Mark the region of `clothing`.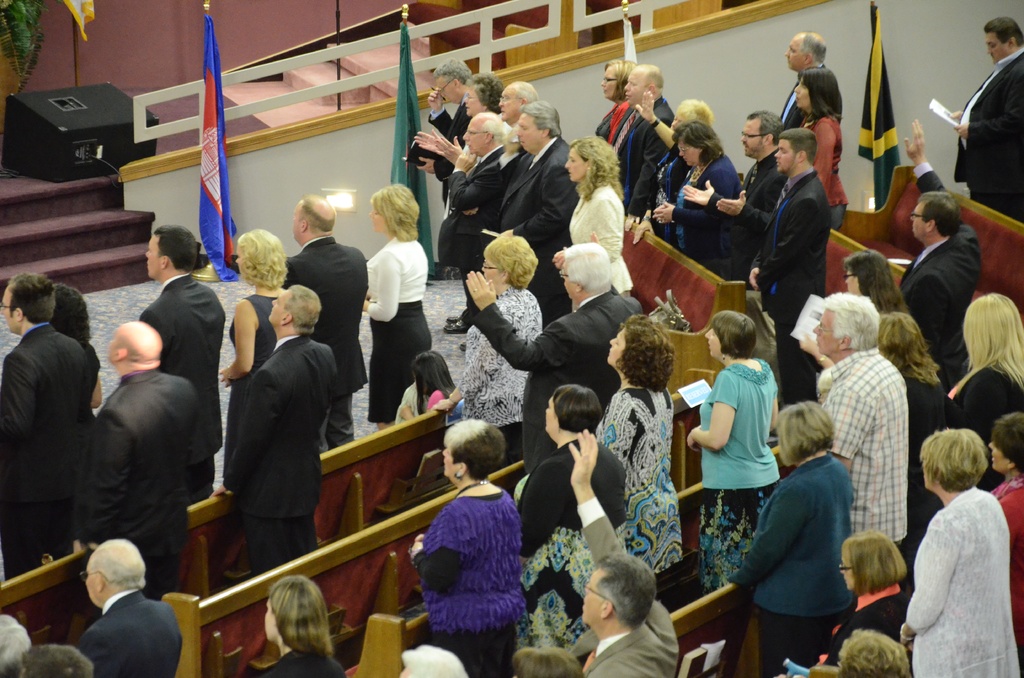
Region: bbox(781, 65, 822, 133).
